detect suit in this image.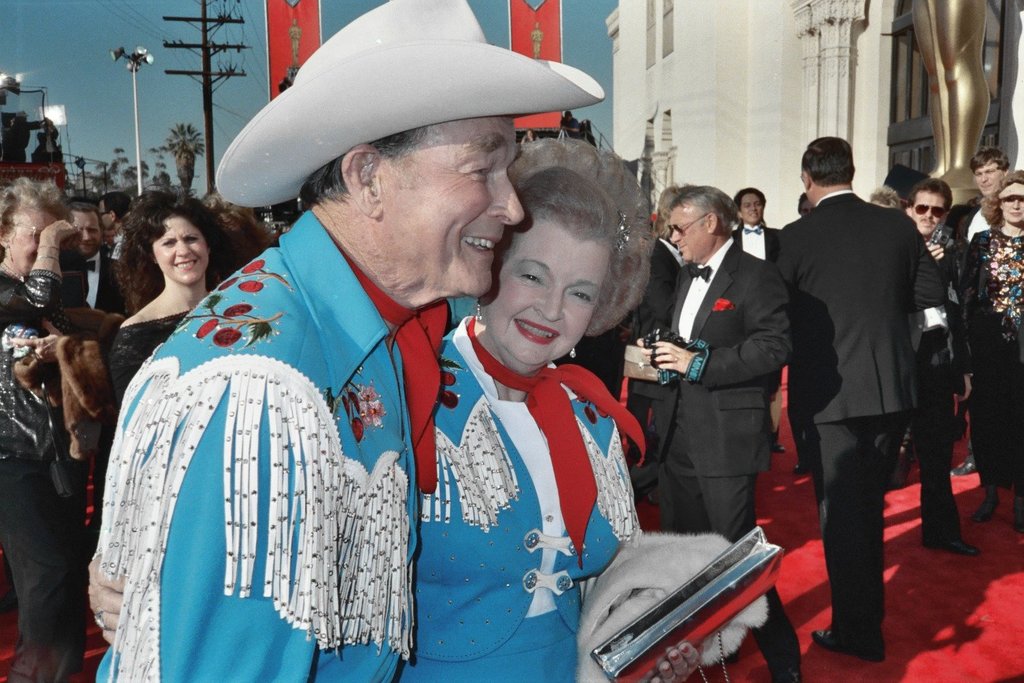
Detection: BBox(947, 199, 1004, 243).
